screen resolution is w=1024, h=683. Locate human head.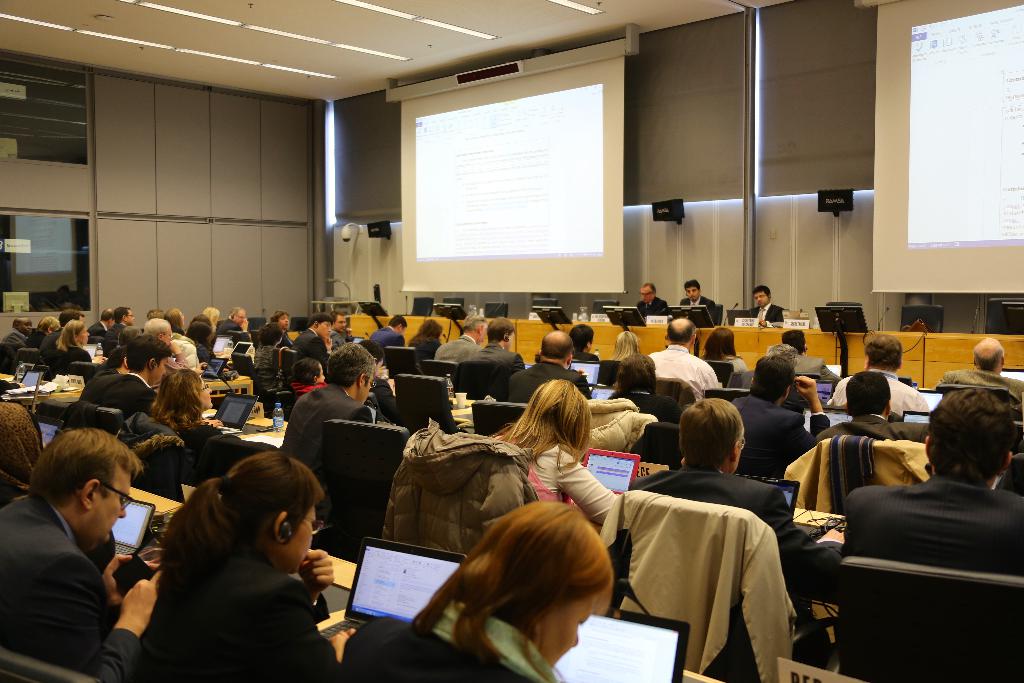
[x1=389, y1=314, x2=405, y2=338].
